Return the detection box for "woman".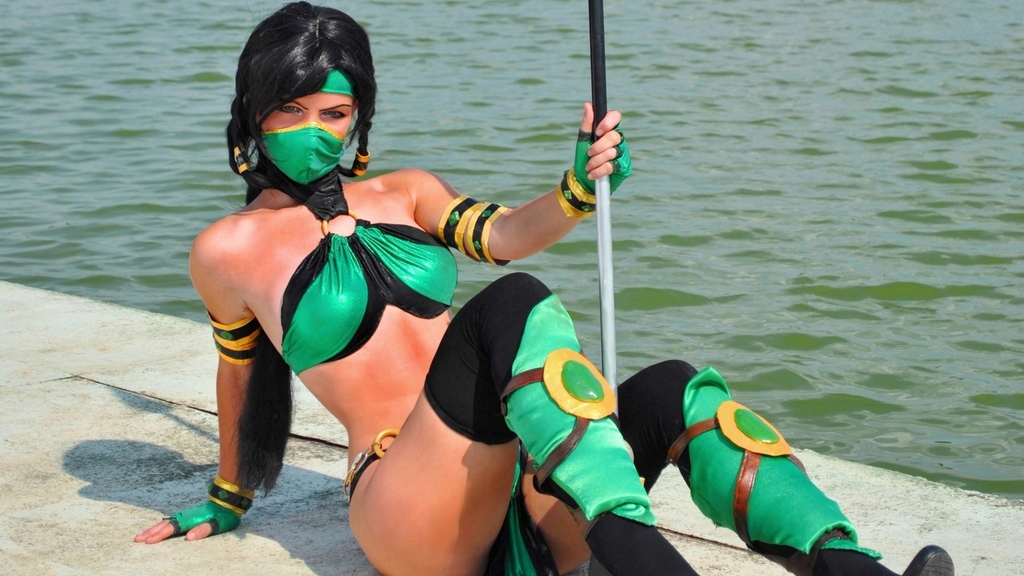
box=[132, 0, 956, 575].
